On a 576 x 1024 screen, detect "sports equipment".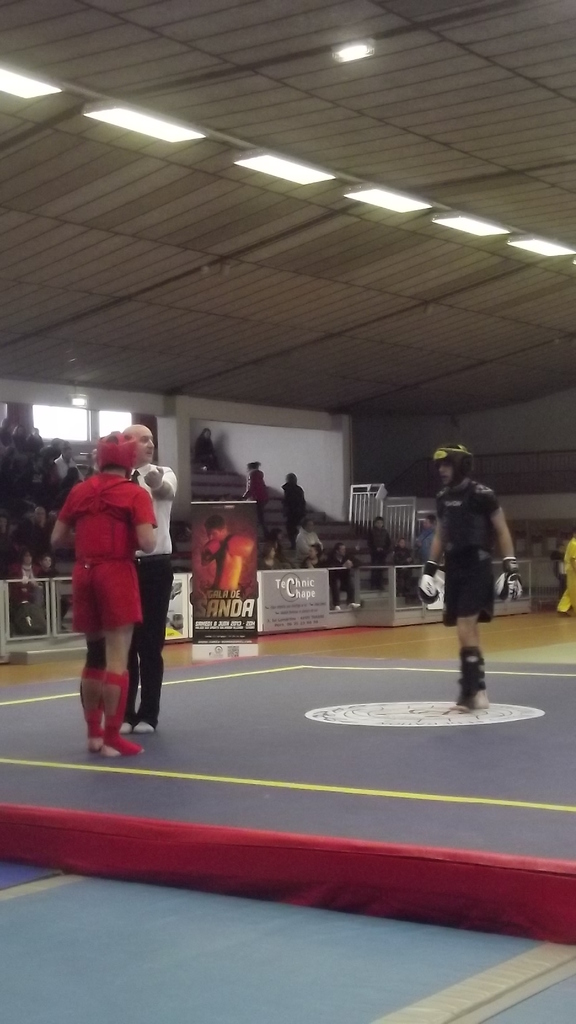
(92, 426, 146, 480).
